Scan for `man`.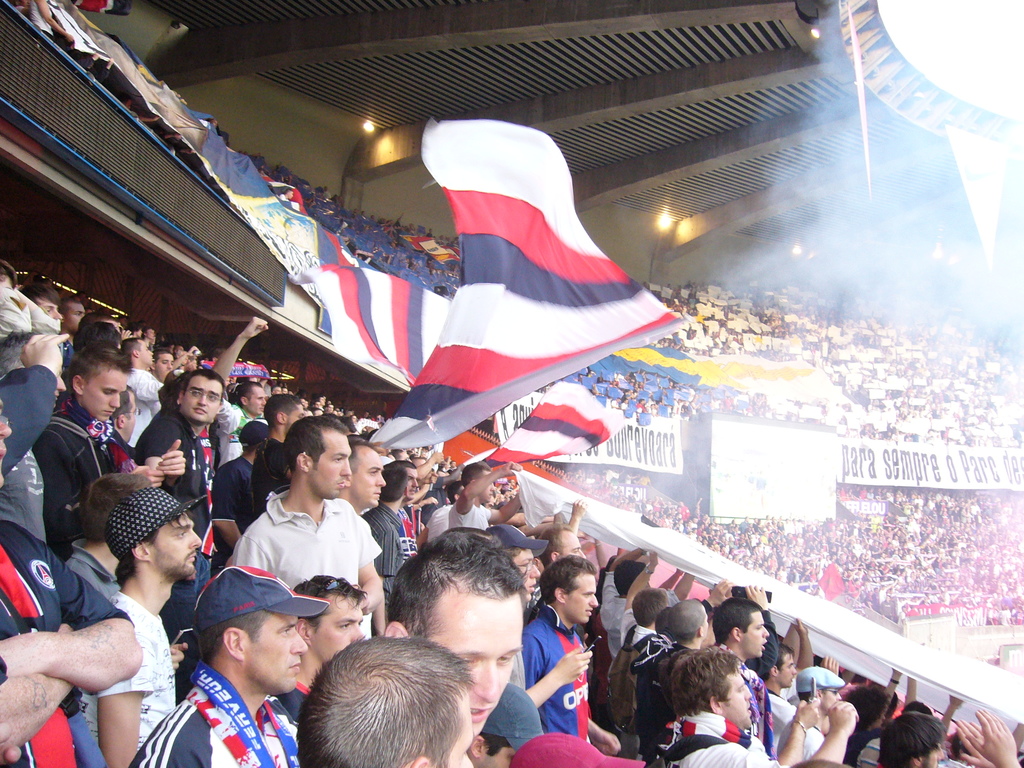
Scan result: detection(524, 521, 547, 539).
